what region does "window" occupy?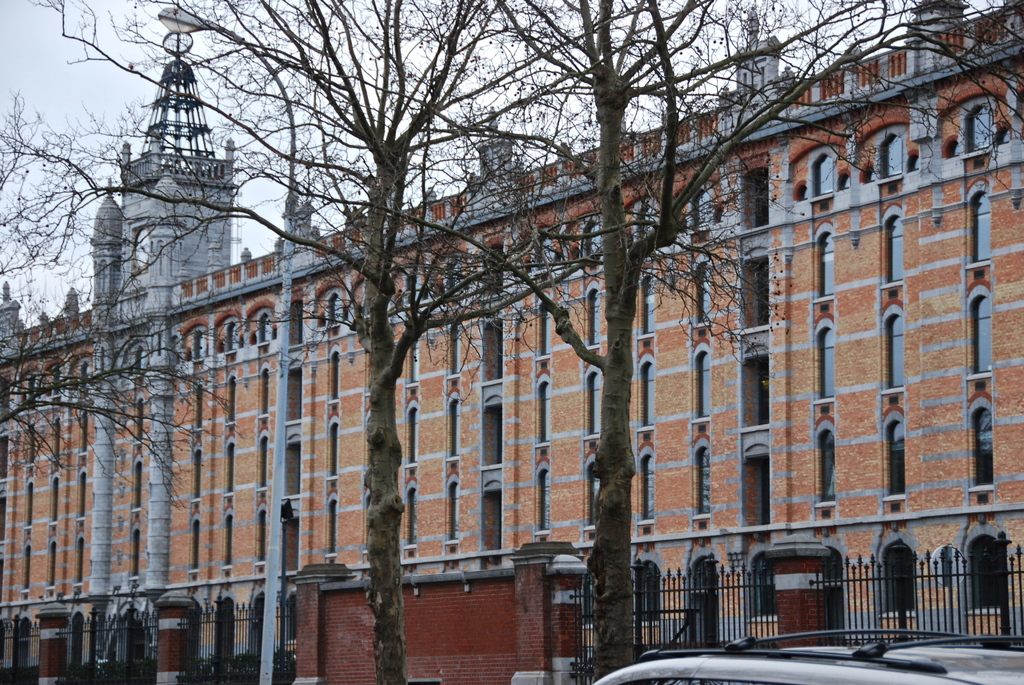
403/269/419/322.
